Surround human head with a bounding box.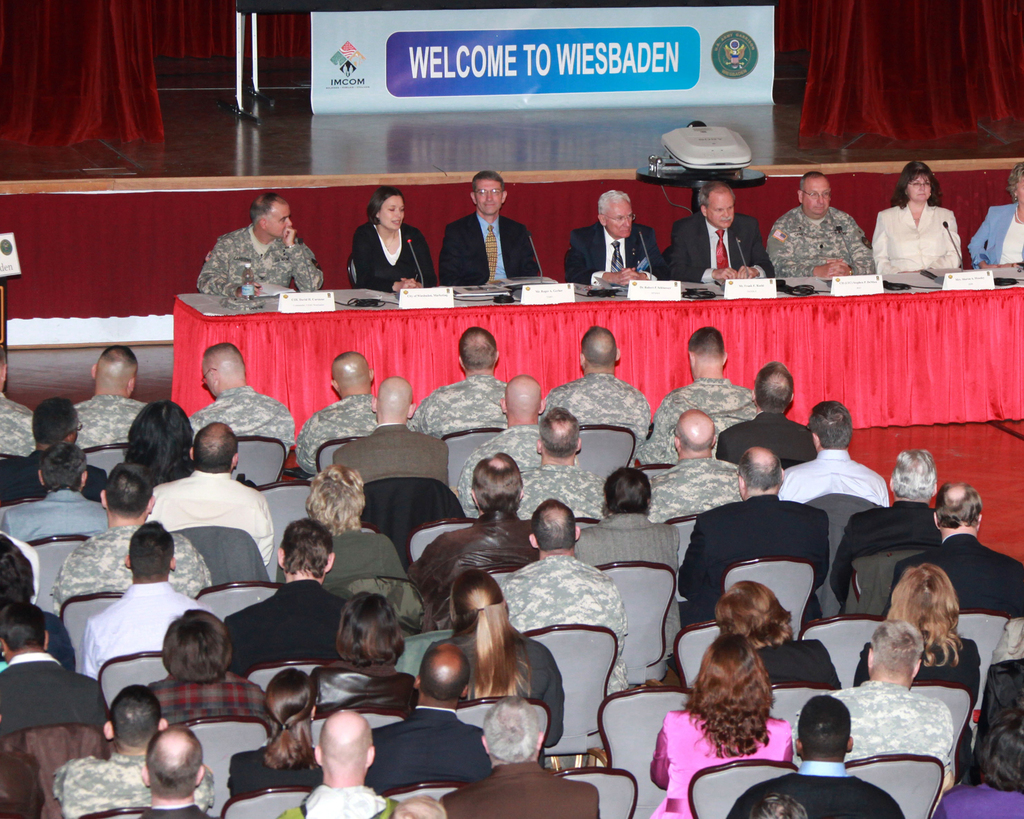
199/342/247/401.
